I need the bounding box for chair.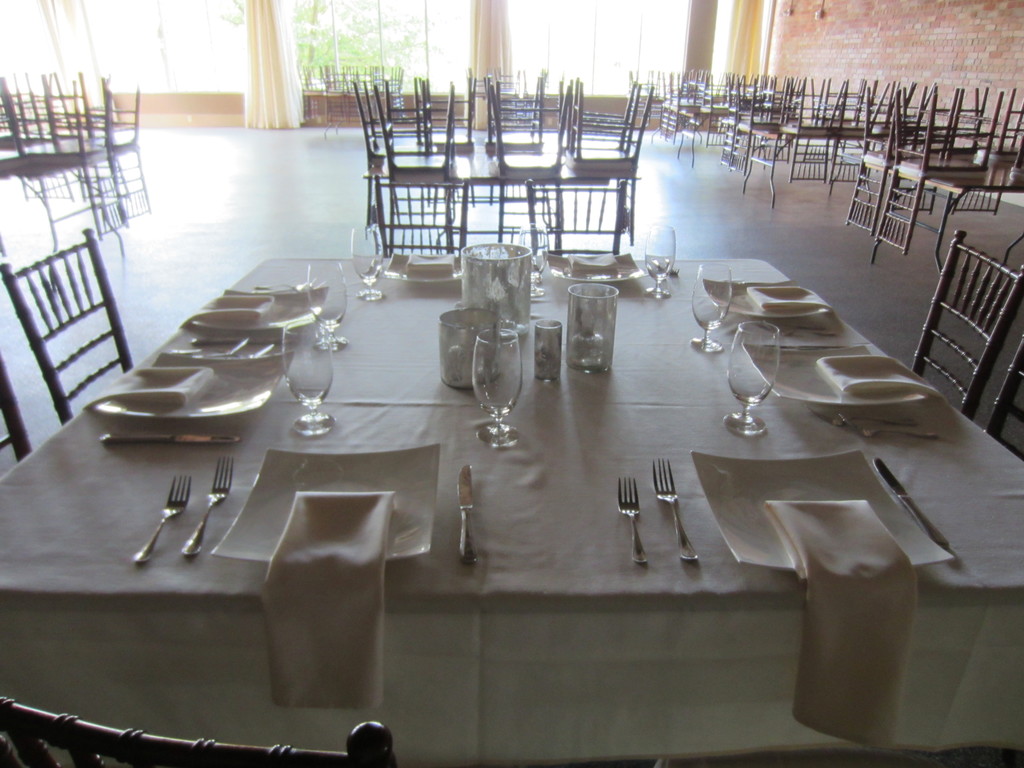
Here it is: <bbox>889, 80, 966, 214</bbox>.
